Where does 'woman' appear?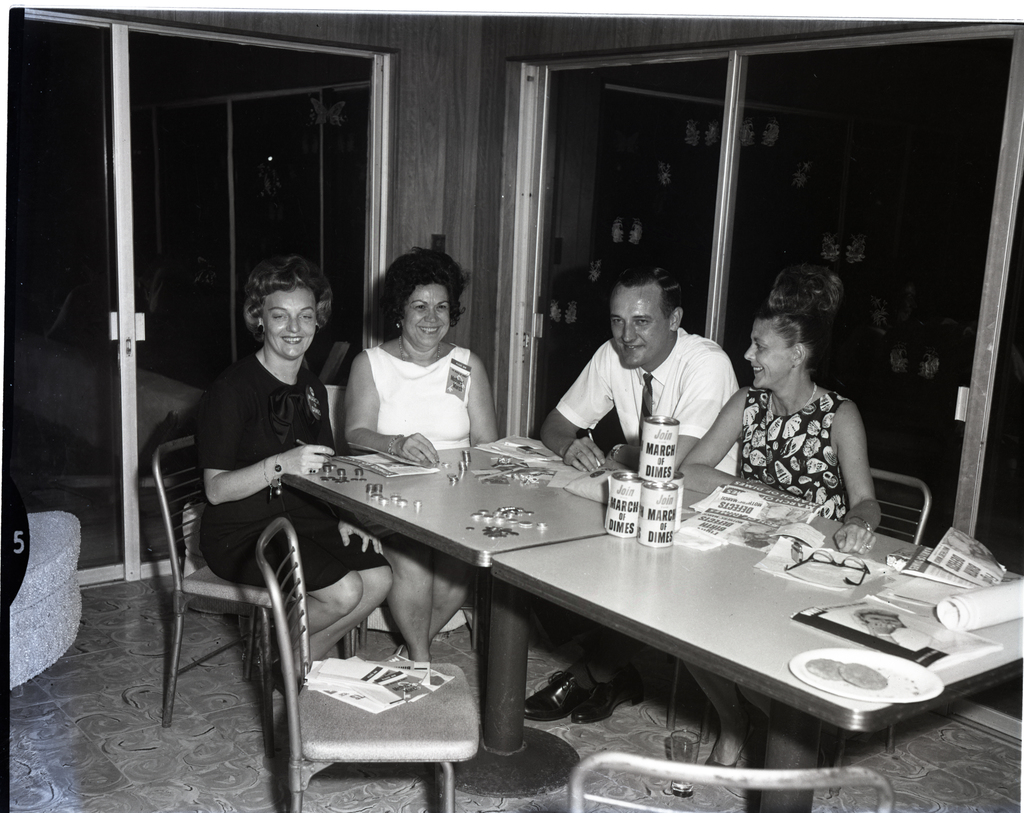
Appears at region(718, 256, 911, 540).
